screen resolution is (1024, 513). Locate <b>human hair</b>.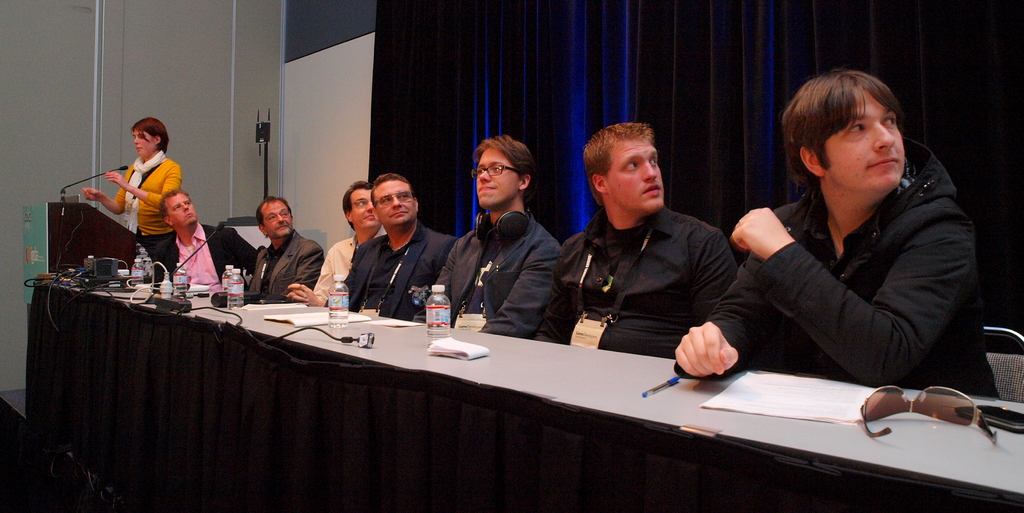
(131,118,169,154).
